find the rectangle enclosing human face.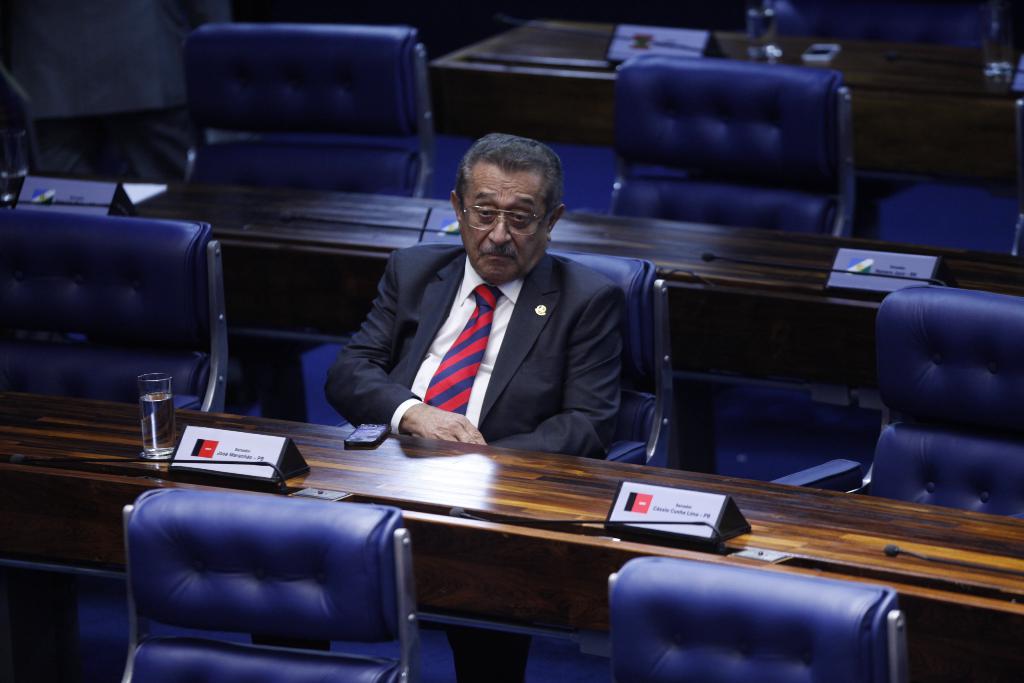
<box>458,165,542,284</box>.
